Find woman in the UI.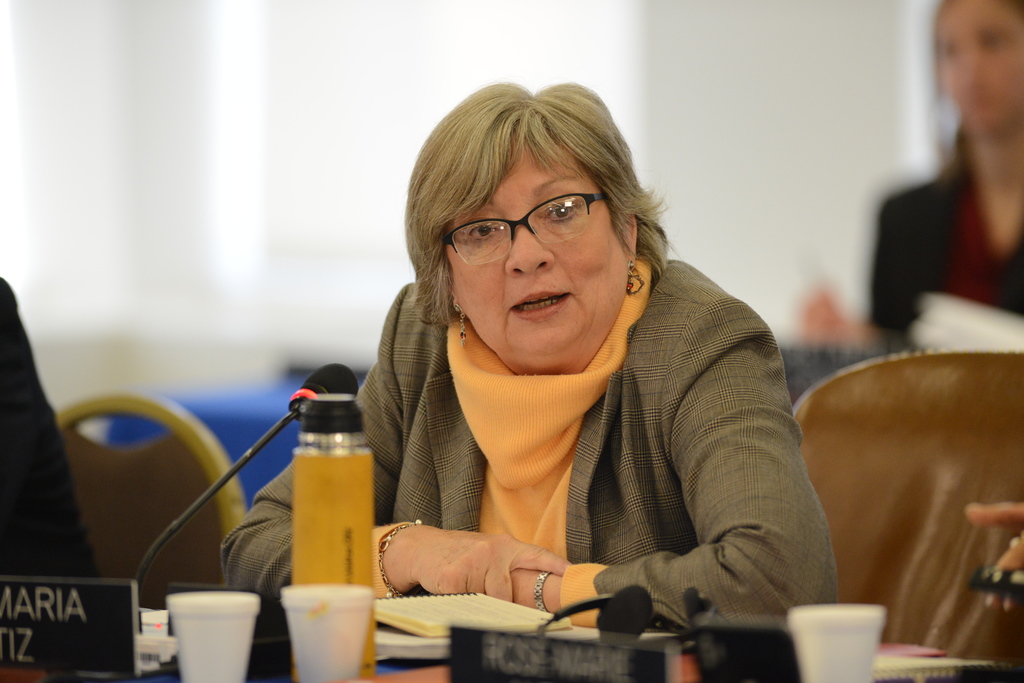
UI element at {"left": 315, "top": 86, "right": 835, "bottom": 643}.
